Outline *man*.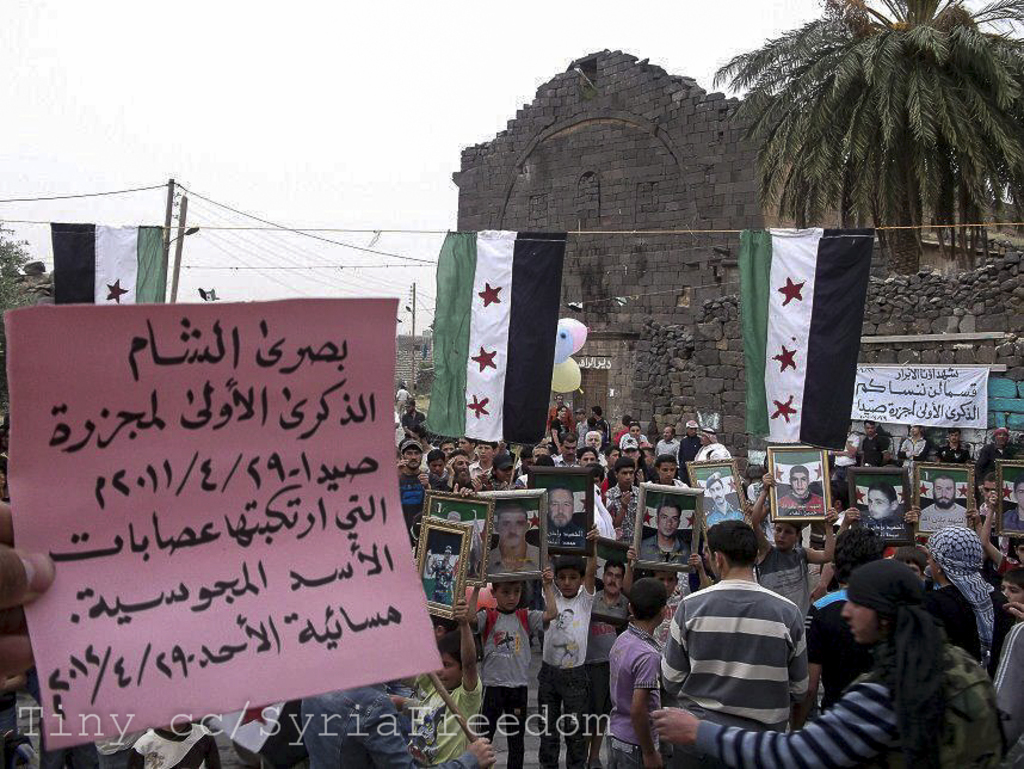
Outline: [left=451, top=449, right=473, bottom=494].
